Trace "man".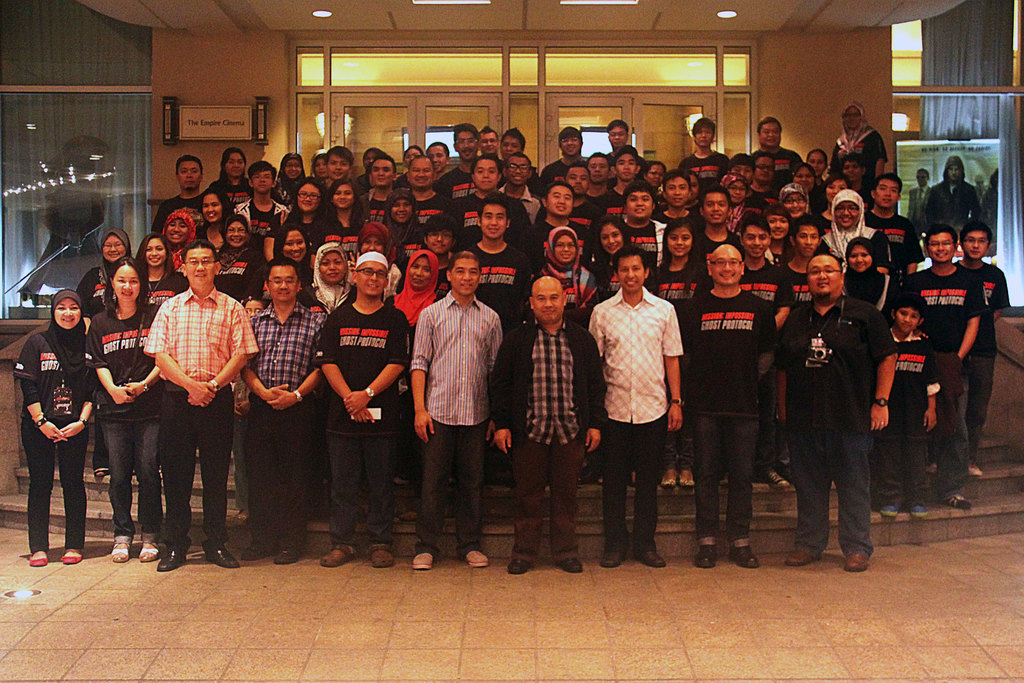
Traced to (x1=406, y1=155, x2=451, y2=230).
